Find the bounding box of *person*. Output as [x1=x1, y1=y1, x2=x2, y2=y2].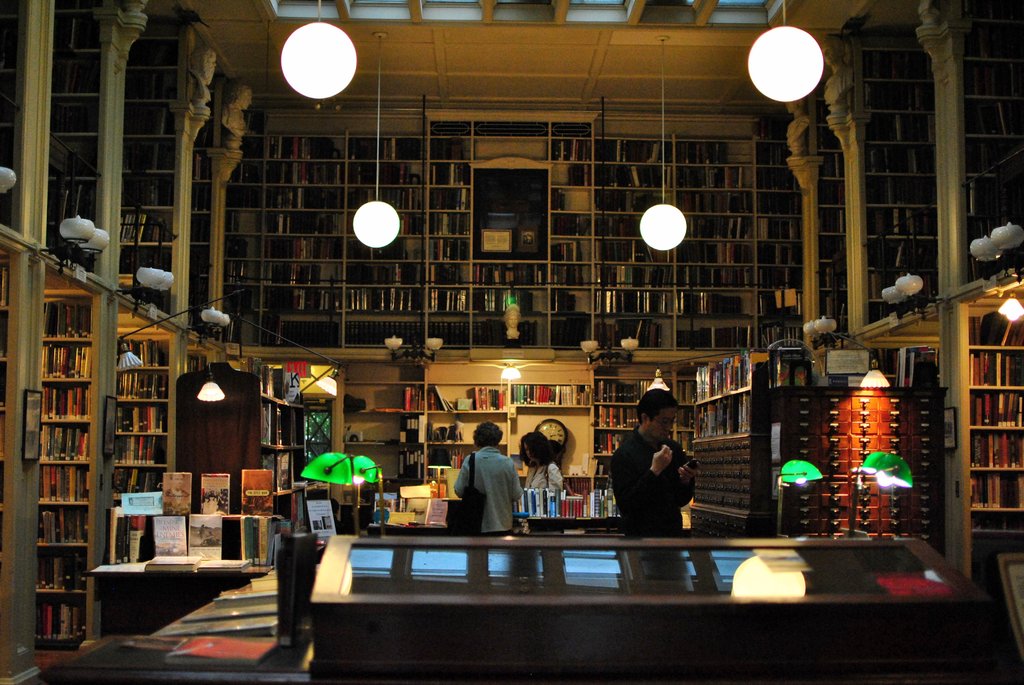
[x1=518, y1=429, x2=568, y2=503].
